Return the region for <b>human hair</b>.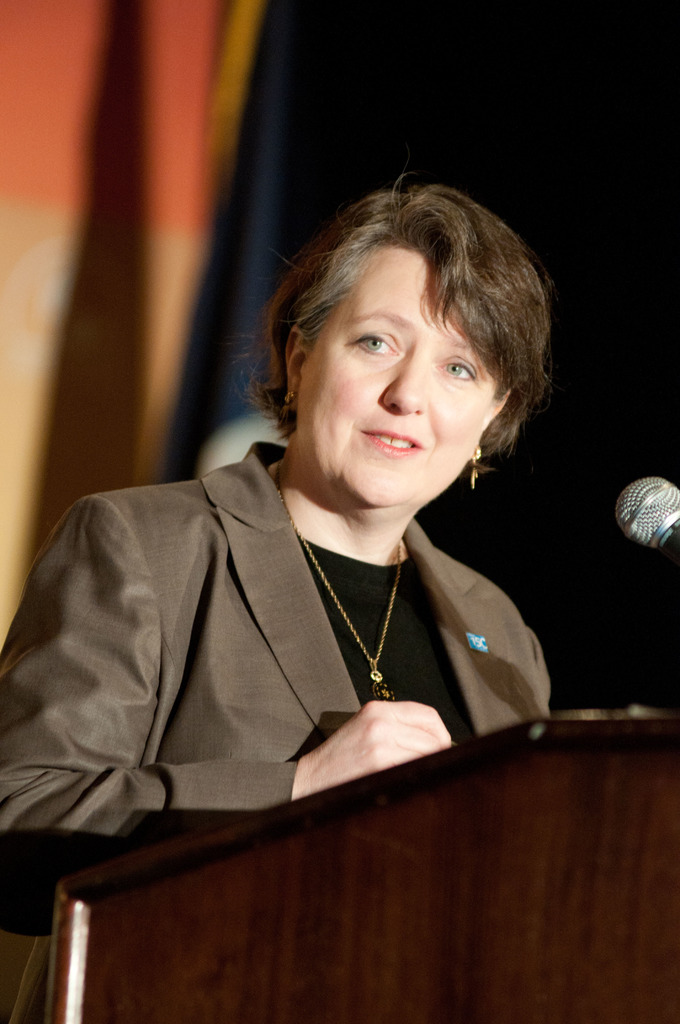
x1=243, y1=164, x2=539, y2=541.
